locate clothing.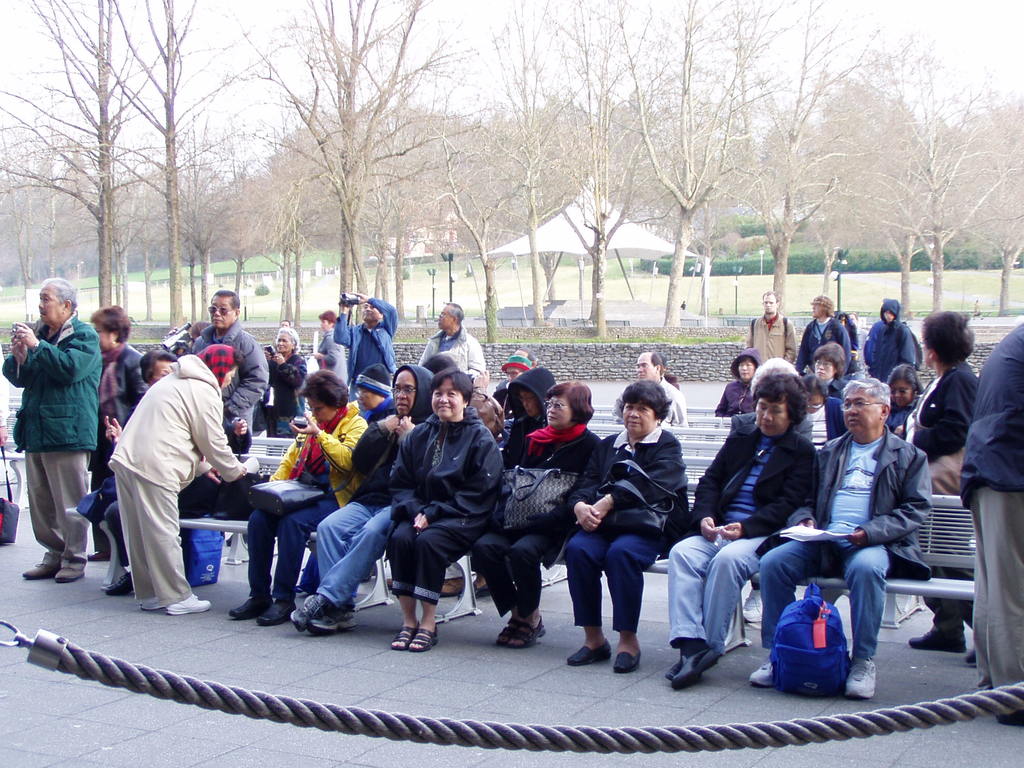
Bounding box: 338/295/396/383.
